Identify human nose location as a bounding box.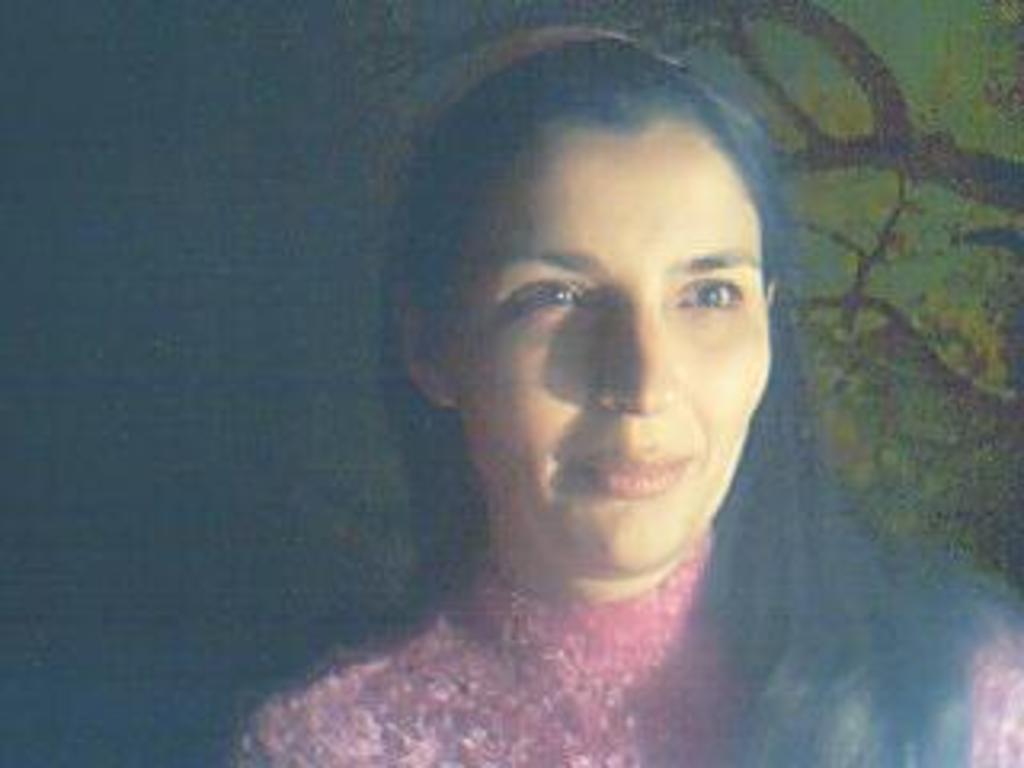
Rect(592, 285, 678, 432).
